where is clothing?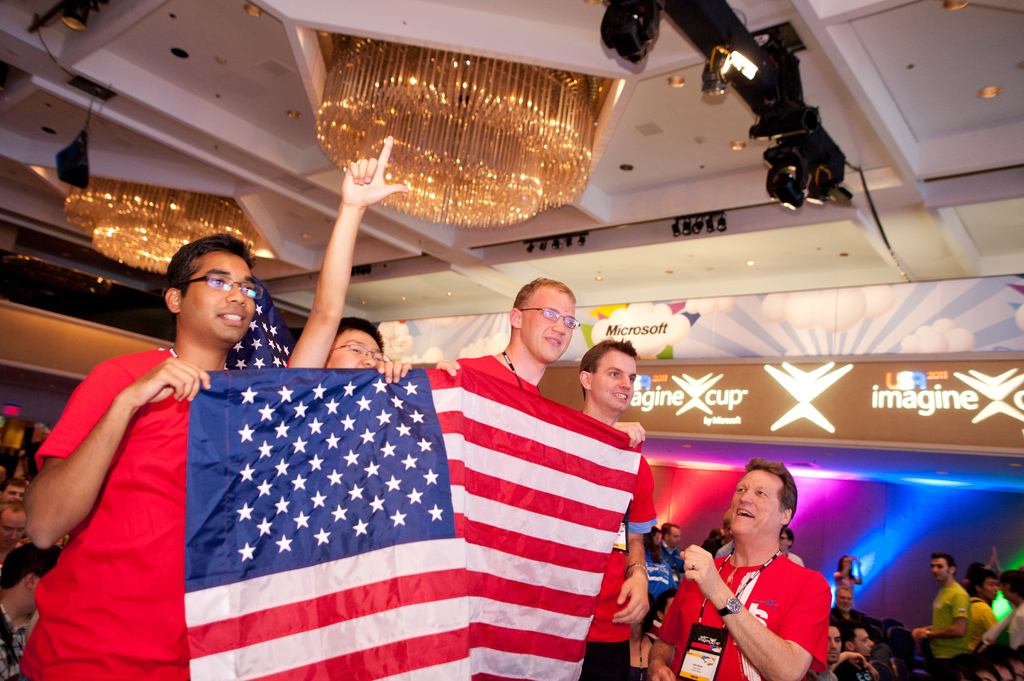
<box>646,543,843,680</box>.
